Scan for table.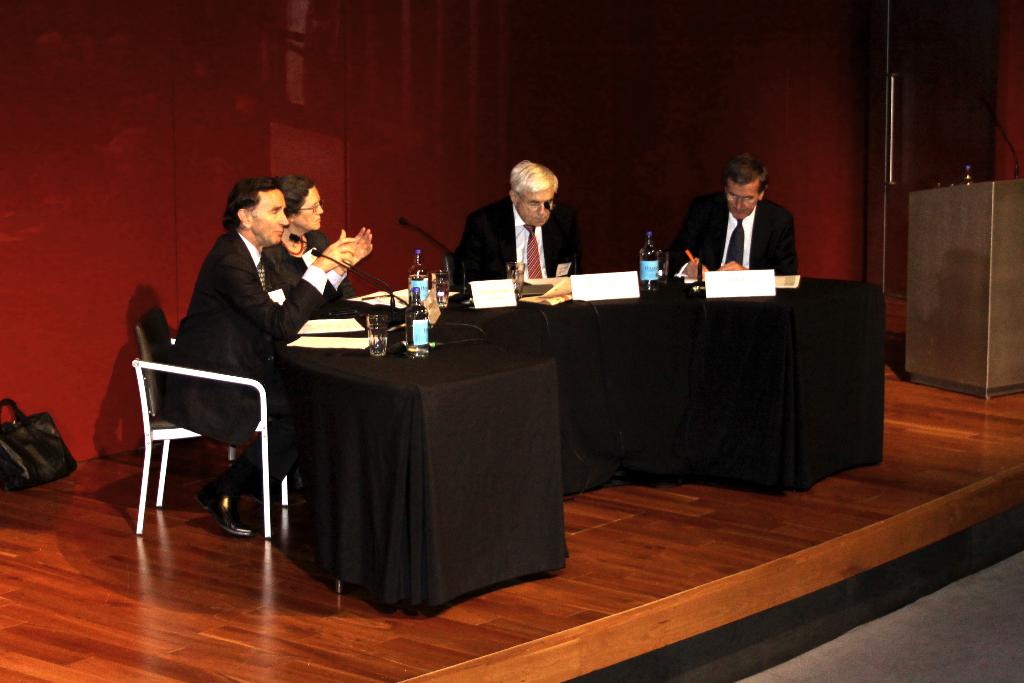
Scan result: locate(221, 274, 719, 580).
